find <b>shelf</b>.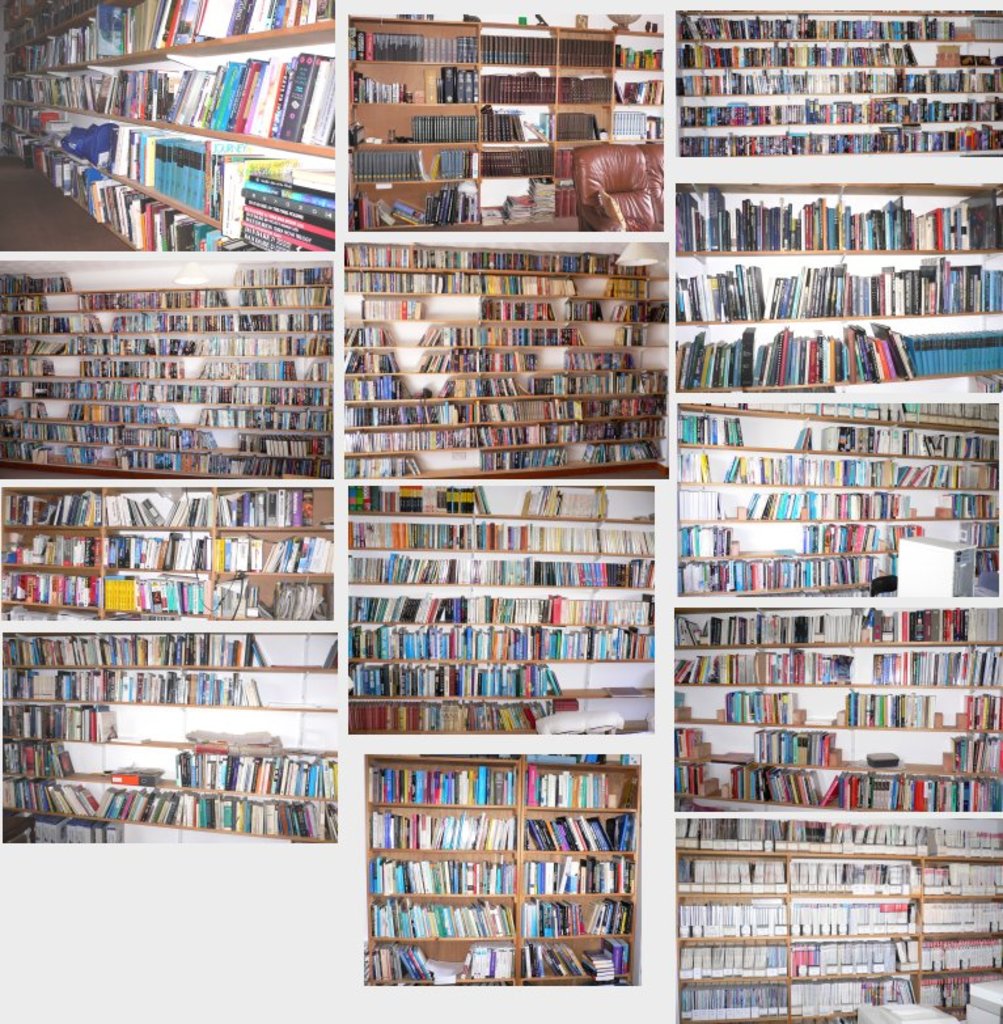
detection(0, 634, 335, 839).
